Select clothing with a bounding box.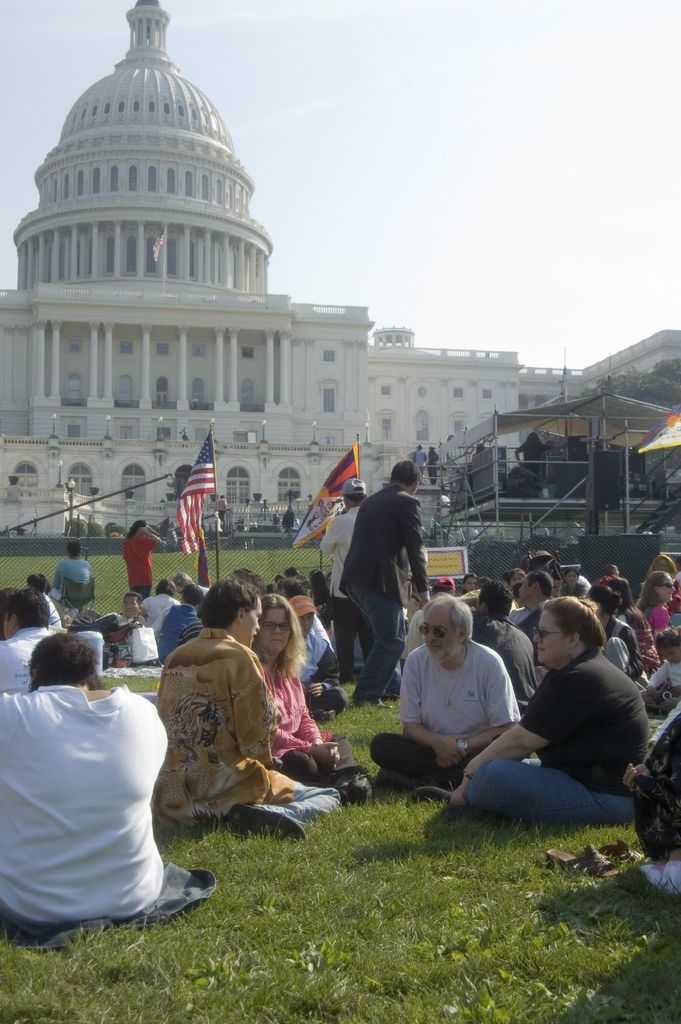
bbox(339, 481, 430, 696).
